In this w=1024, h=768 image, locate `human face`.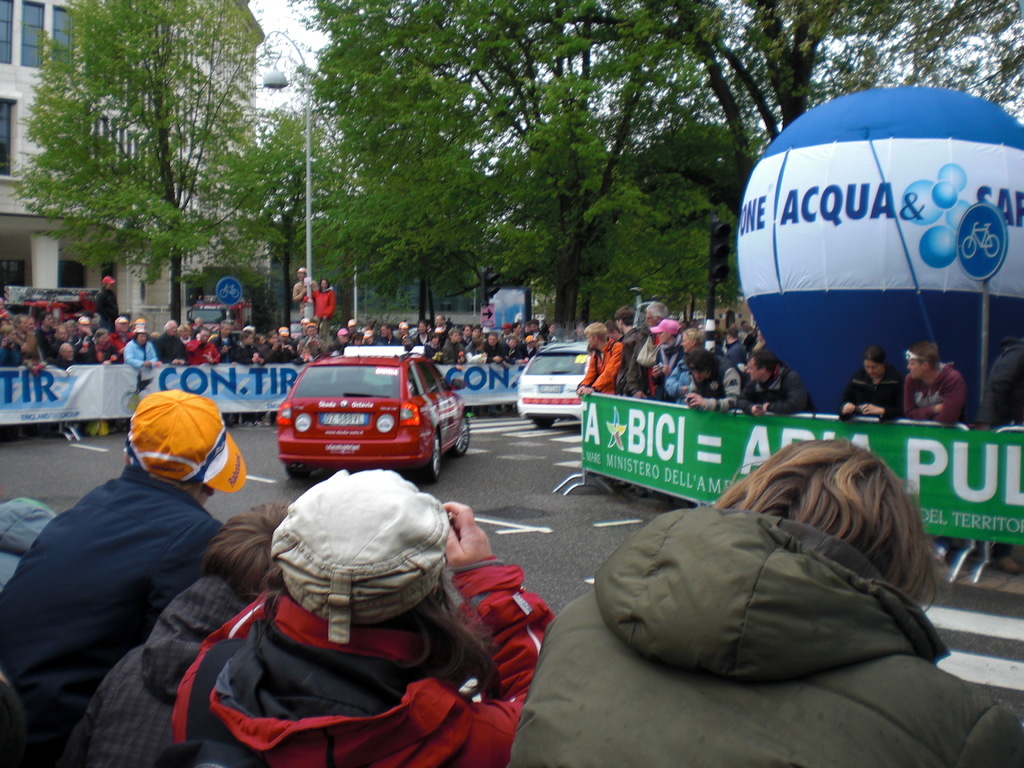
Bounding box: (x1=744, y1=357, x2=763, y2=385).
